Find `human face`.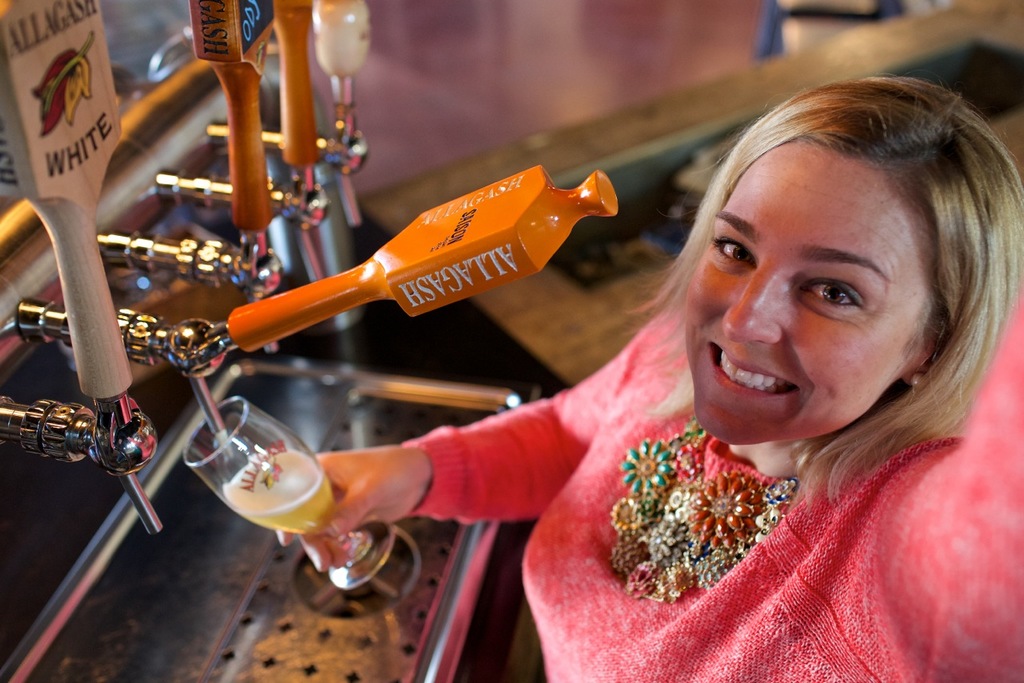
[x1=687, y1=138, x2=914, y2=439].
